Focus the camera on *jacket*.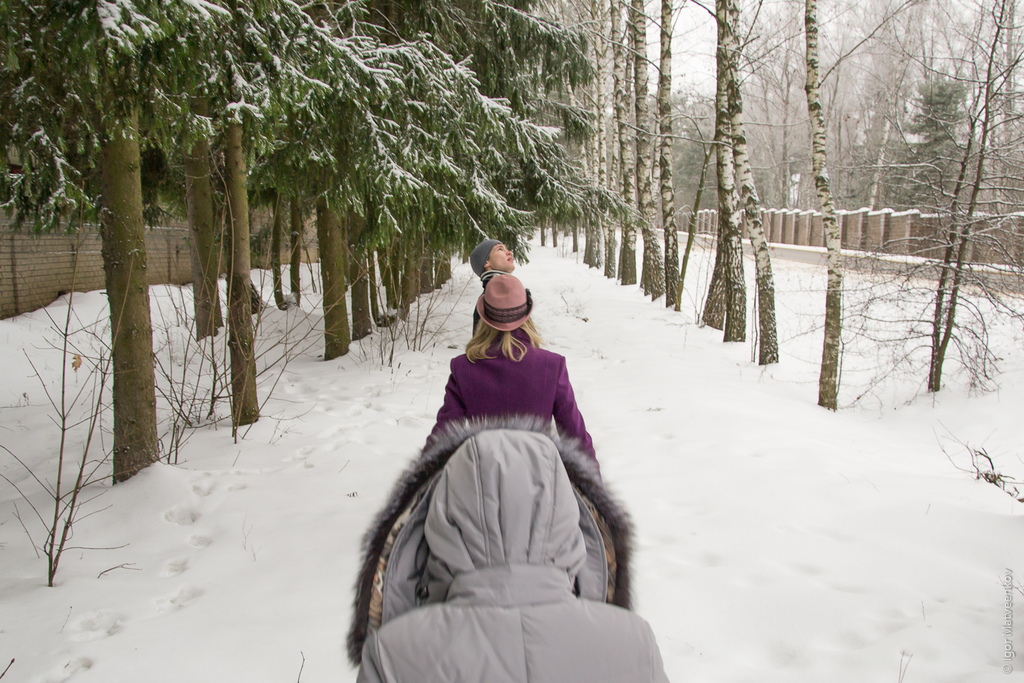
Focus region: Rect(417, 333, 606, 485).
